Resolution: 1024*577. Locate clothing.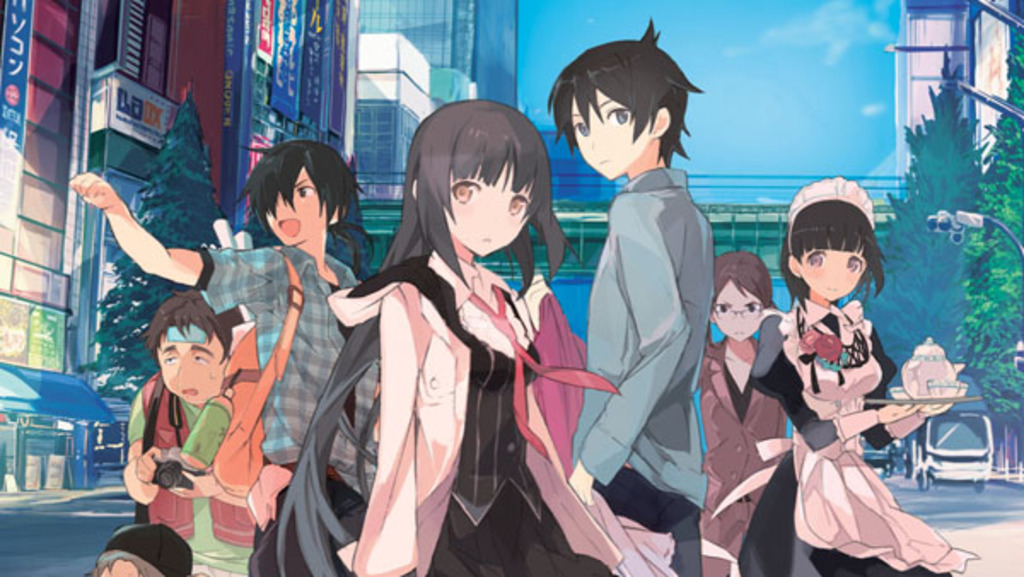
<bbox>123, 372, 263, 575</bbox>.
